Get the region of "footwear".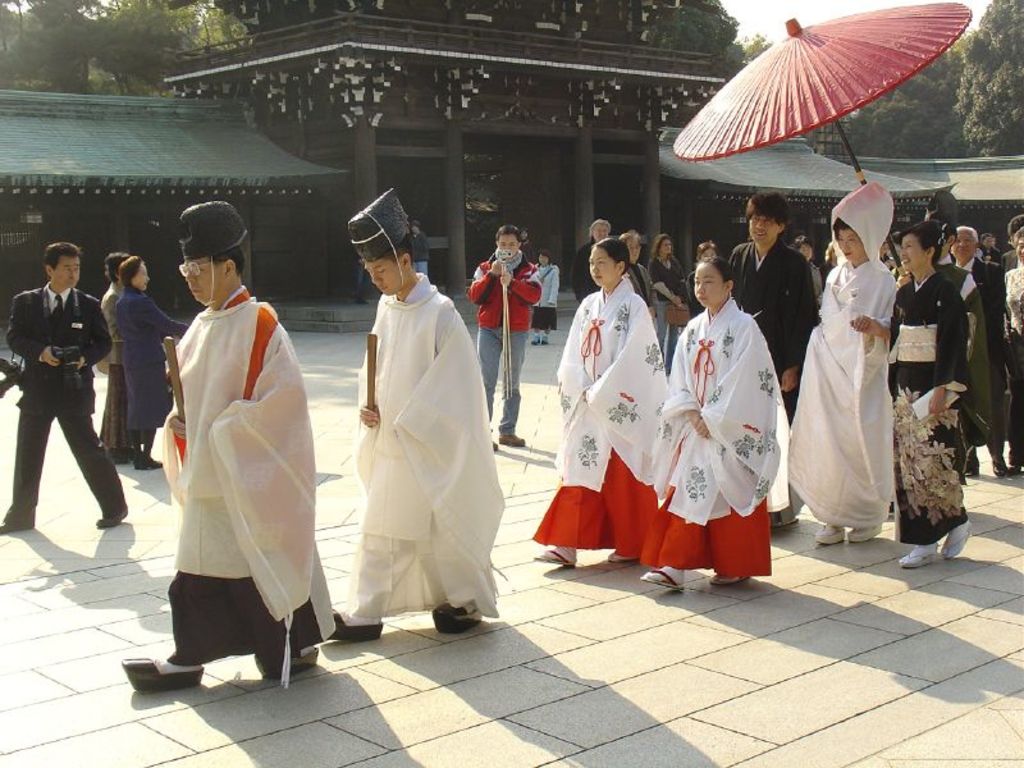
0,524,19,531.
